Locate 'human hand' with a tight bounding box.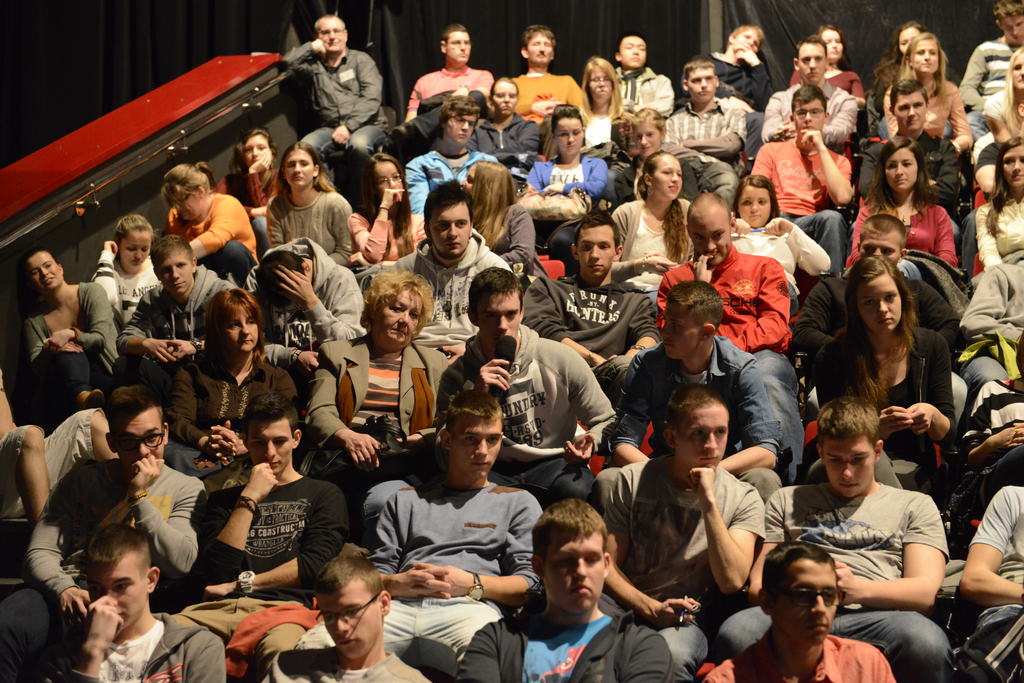
bbox=(381, 186, 406, 210).
